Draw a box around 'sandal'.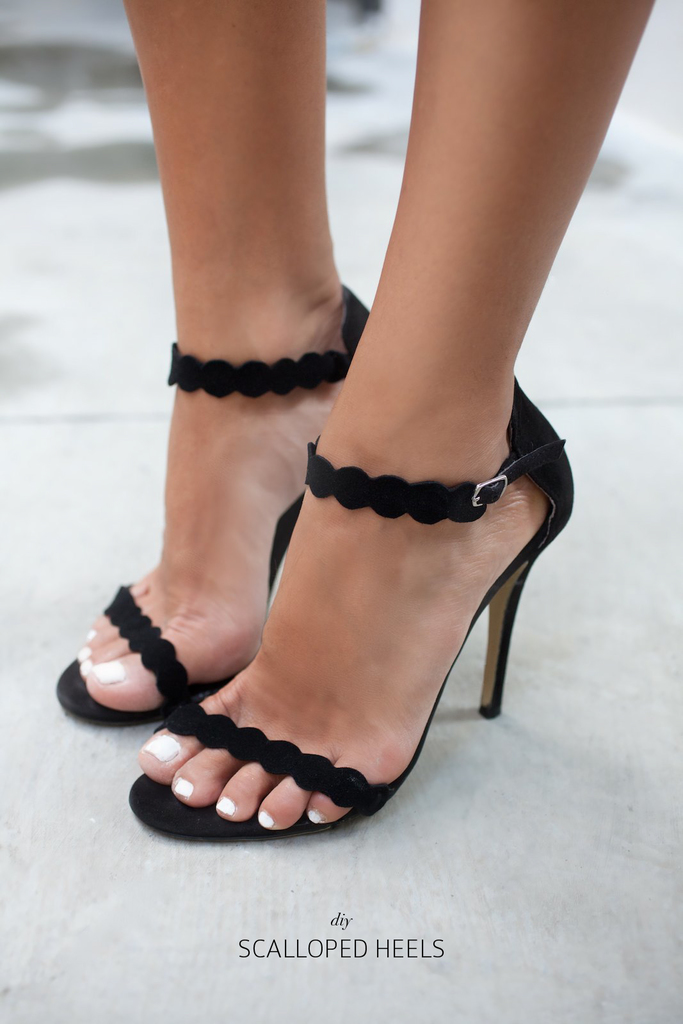
{"left": 127, "top": 381, "right": 571, "bottom": 842}.
